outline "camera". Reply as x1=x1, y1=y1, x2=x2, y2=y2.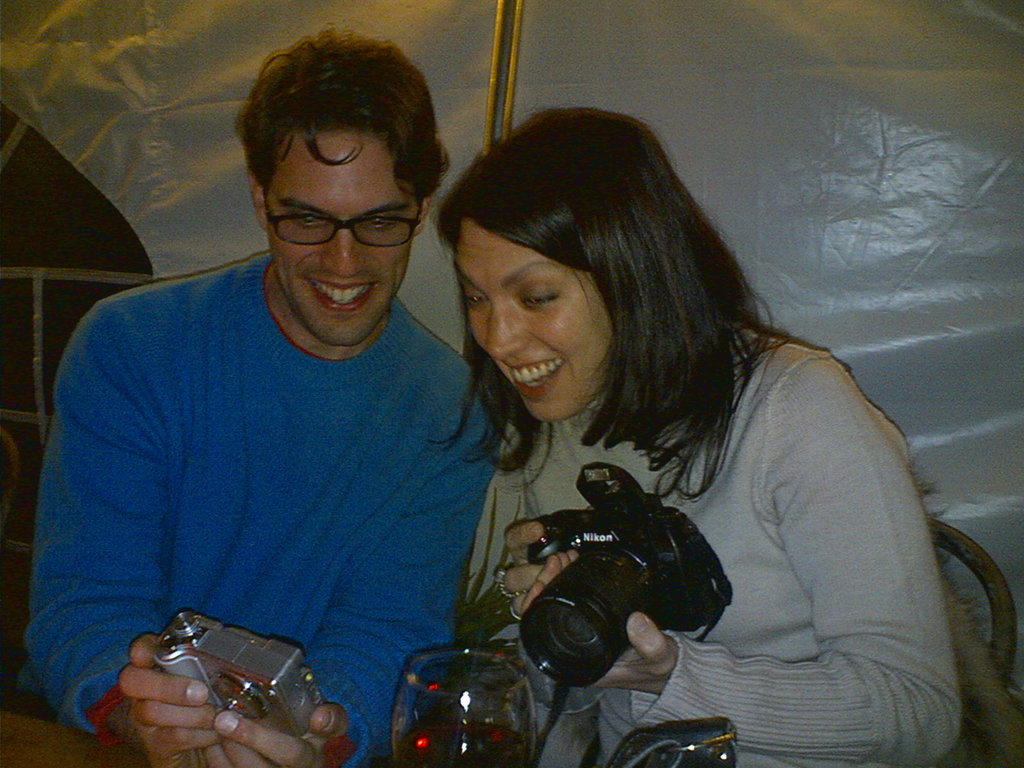
x1=527, y1=458, x2=728, y2=693.
